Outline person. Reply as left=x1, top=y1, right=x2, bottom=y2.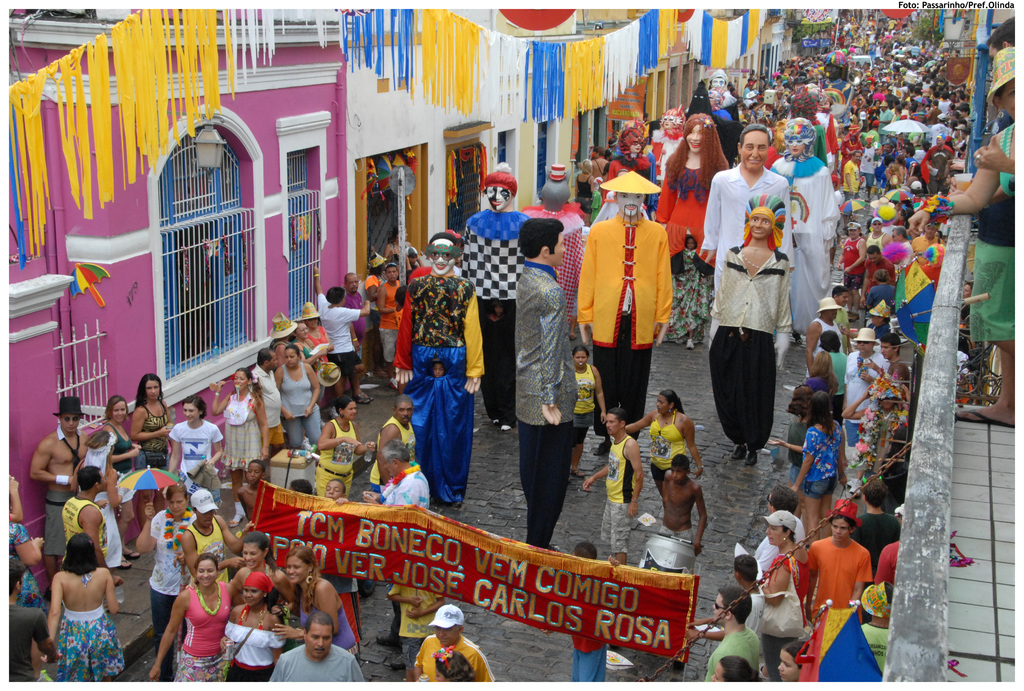
left=315, top=394, right=374, bottom=493.
